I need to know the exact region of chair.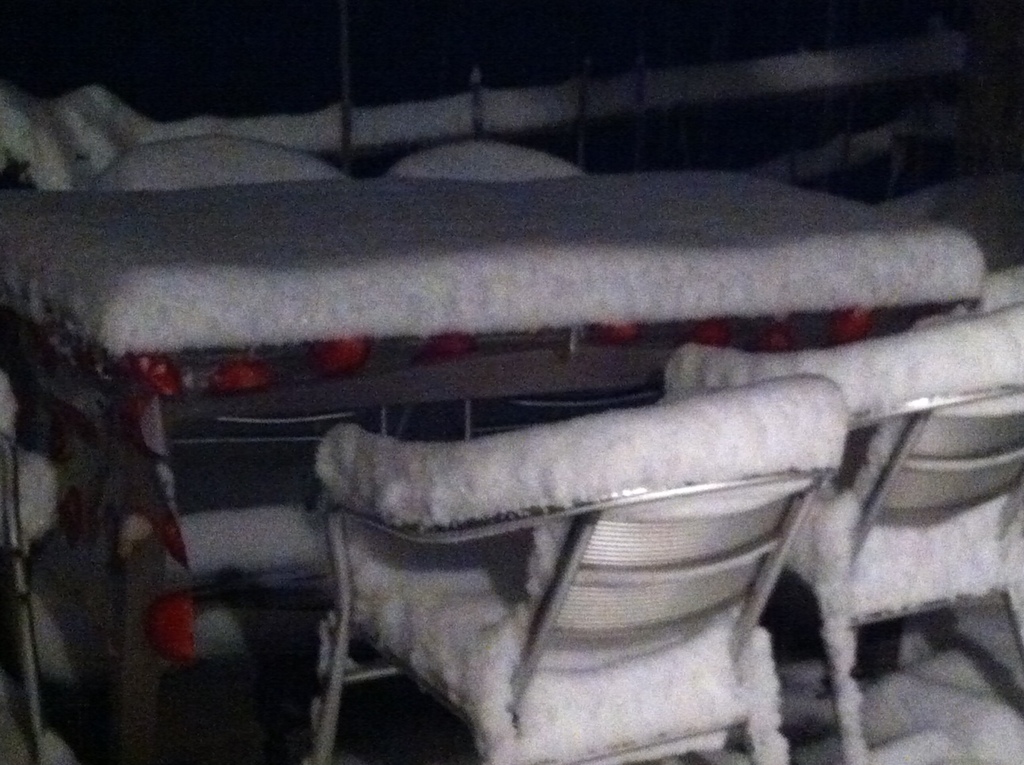
Region: {"left": 389, "top": 134, "right": 621, "bottom": 444}.
